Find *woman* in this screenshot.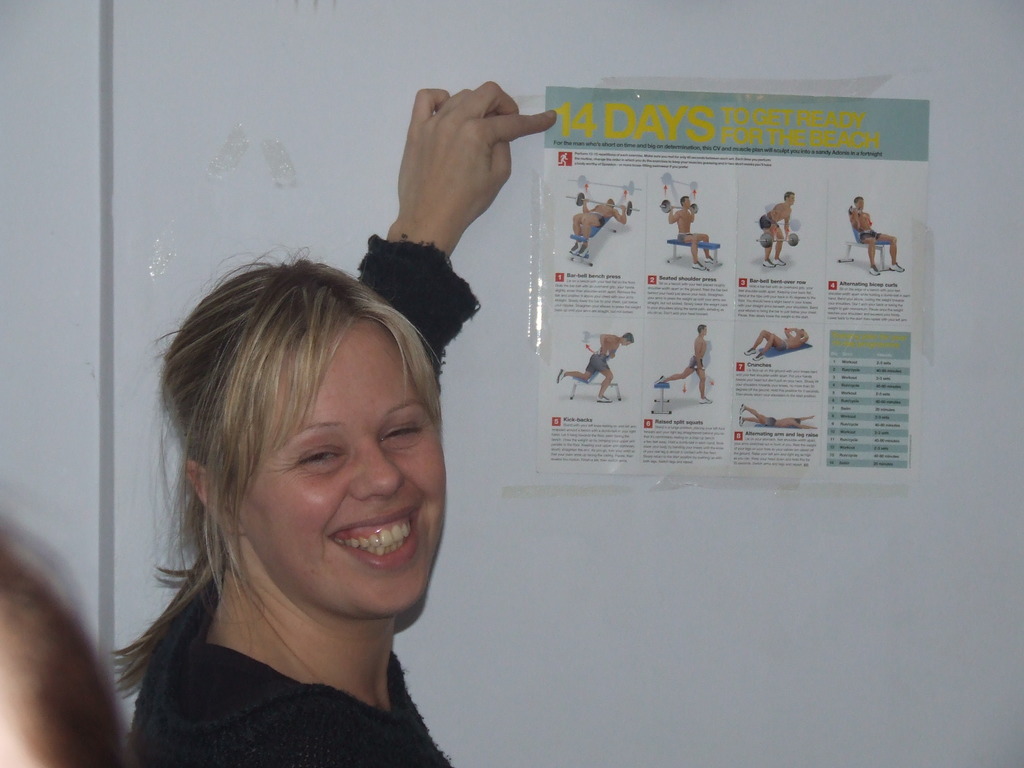
The bounding box for *woman* is detection(109, 81, 563, 767).
